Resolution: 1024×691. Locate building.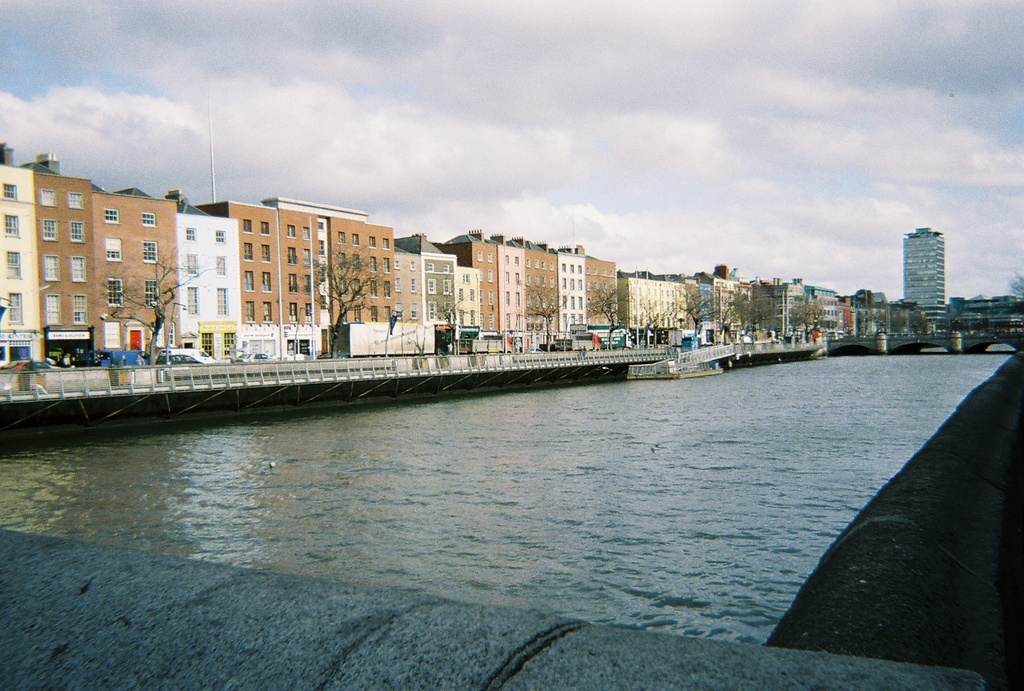
904 227 943 332.
